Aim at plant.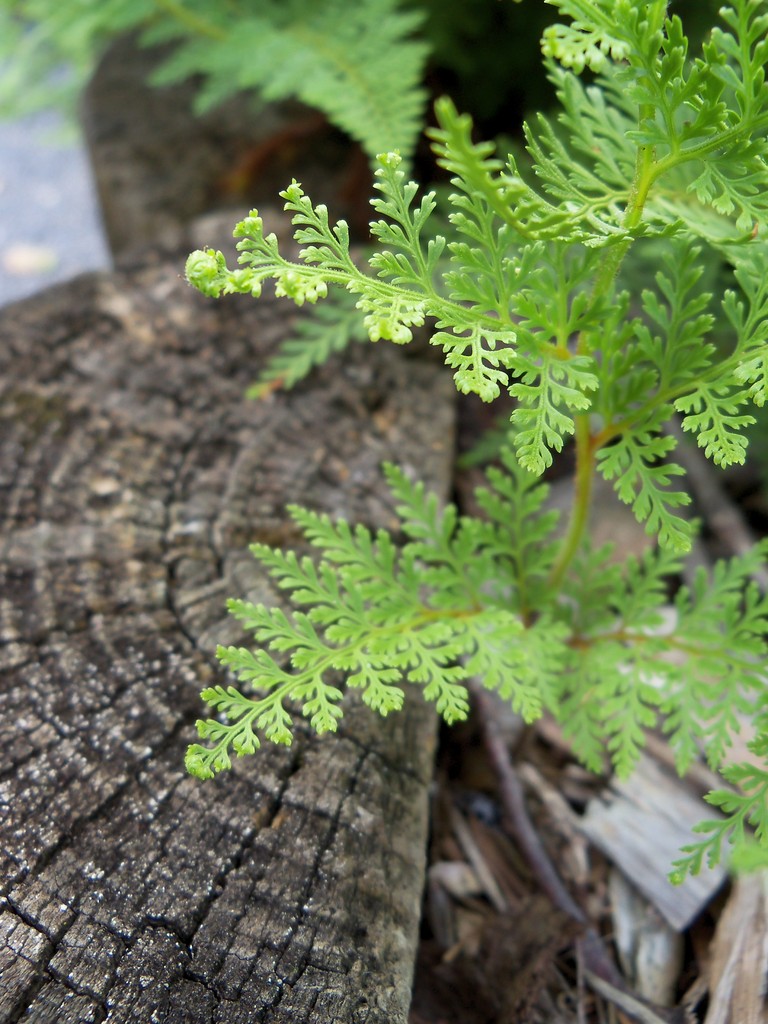
Aimed at left=0, top=0, right=767, bottom=889.
